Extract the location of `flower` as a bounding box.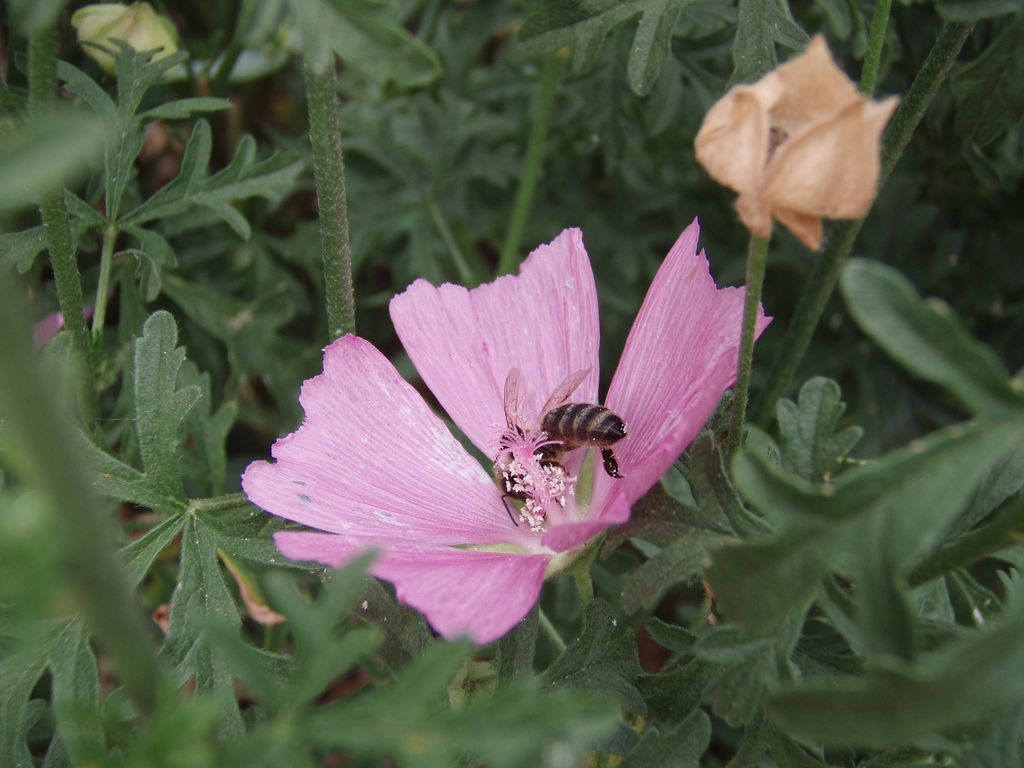
left=252, top=206, right=755, bottom=682.
